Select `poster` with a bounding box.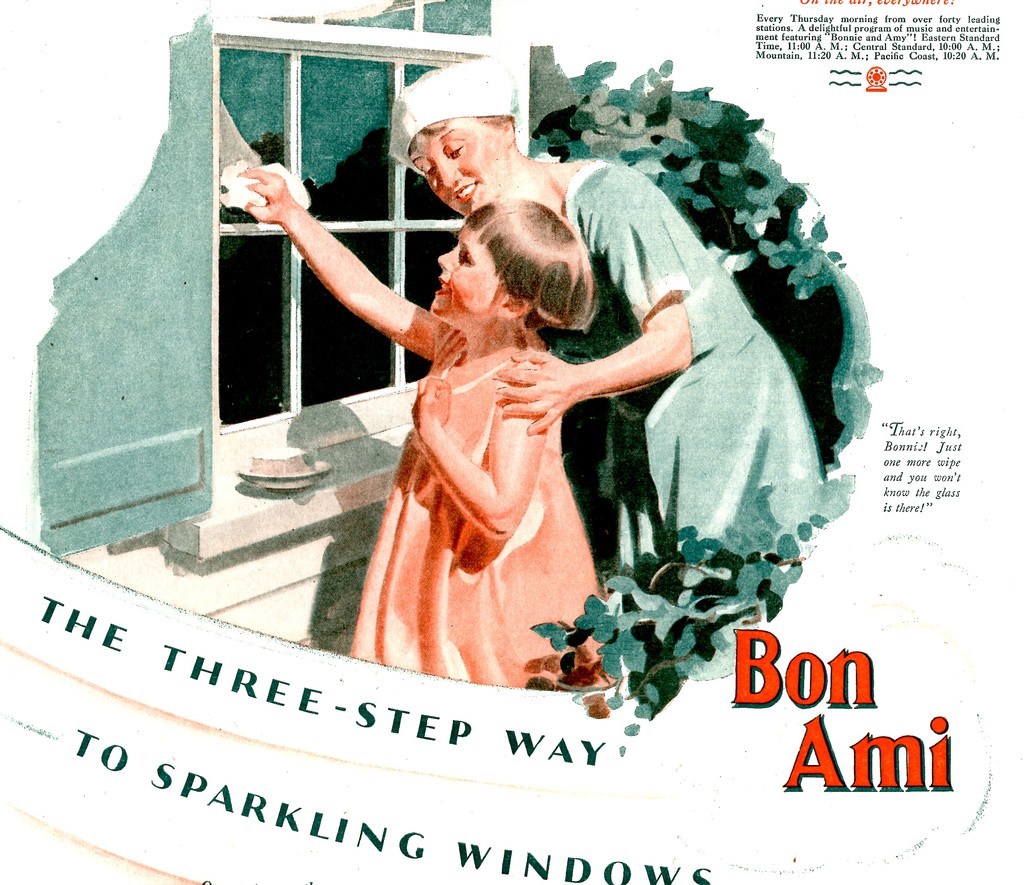
box=[0, 0, 1021, 884].
